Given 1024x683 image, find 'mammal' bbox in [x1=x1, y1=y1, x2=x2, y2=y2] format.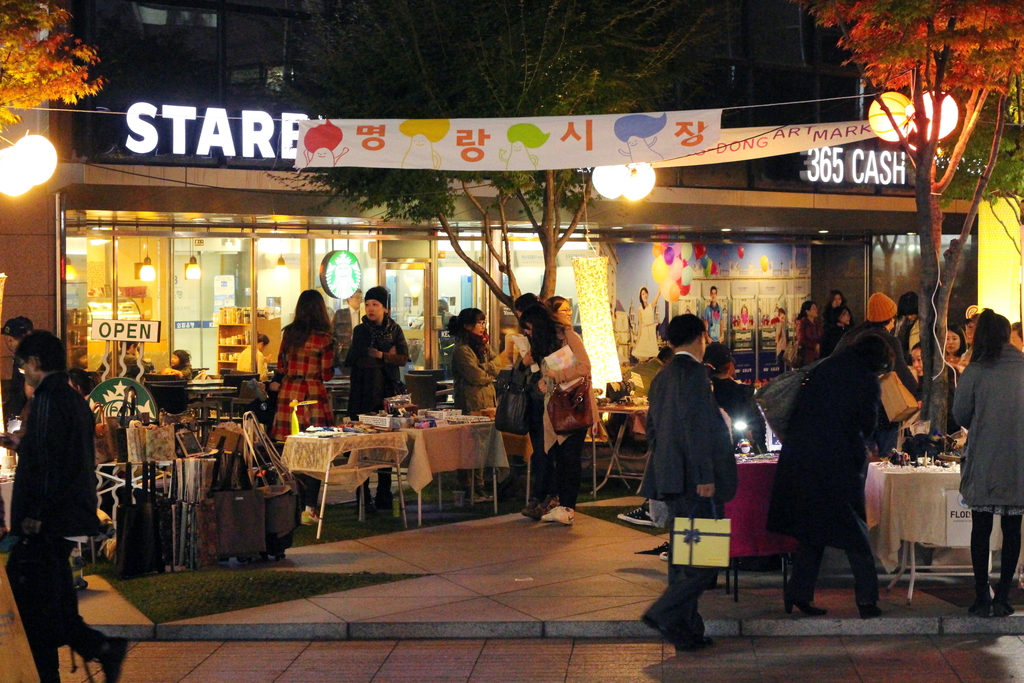
[x1=633, y1=315, x2=740, y2=648].
